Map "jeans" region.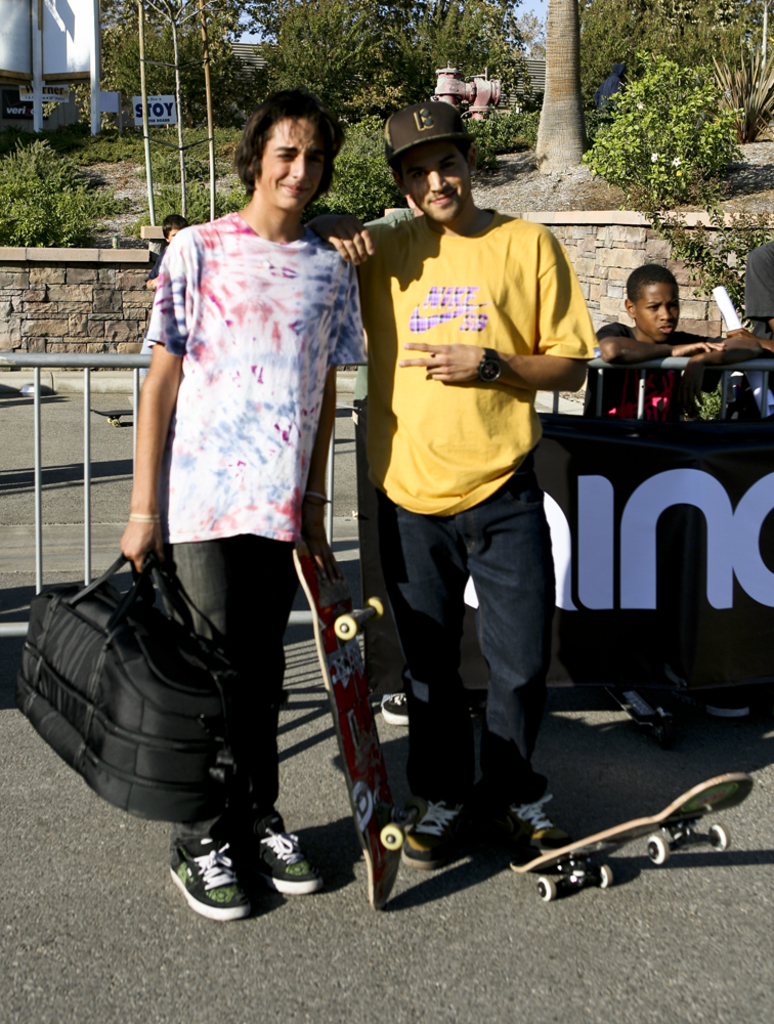
Mapped to (162,545,295,845).
